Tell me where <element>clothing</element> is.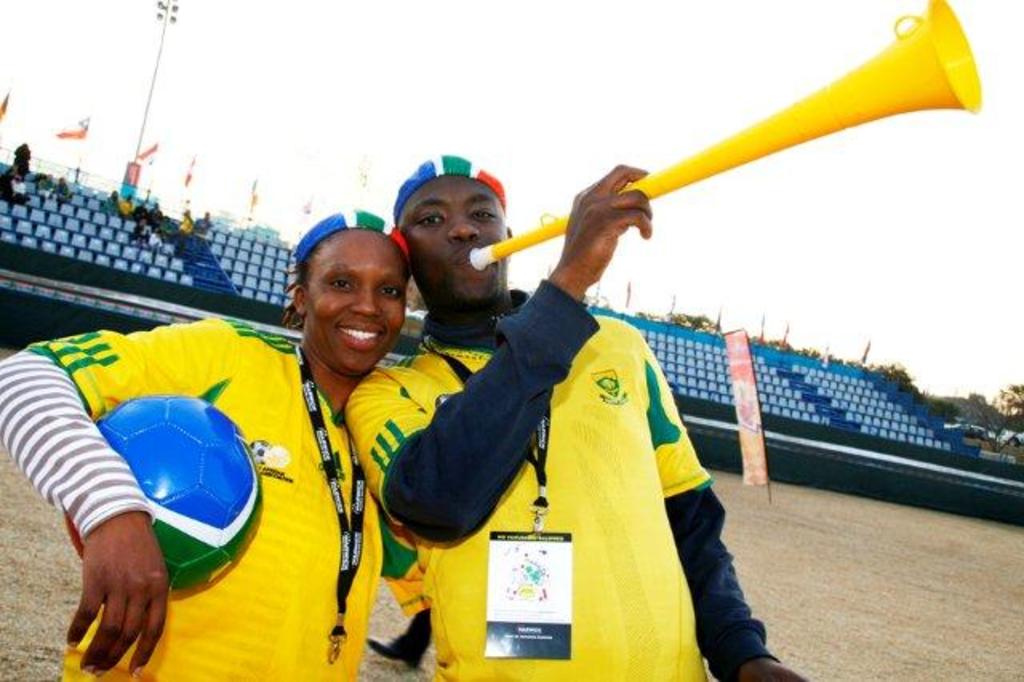
<element>clothing</element> is at l=150, t=210, r=166, b=231.
